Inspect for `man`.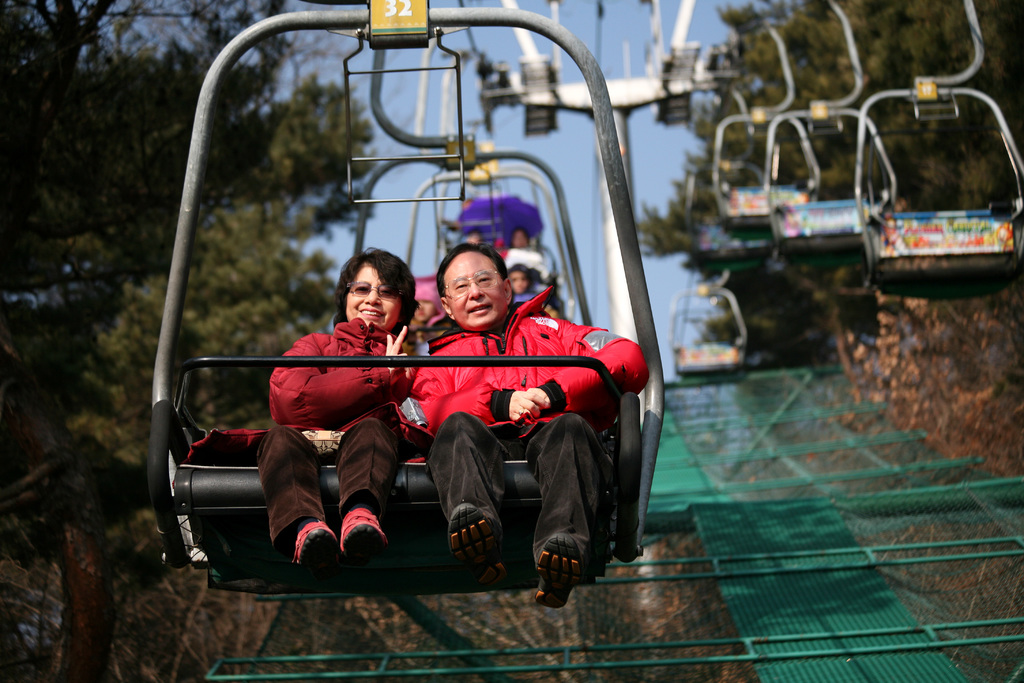
Inspection: pyautogui.locateOnScreen(382, 236, 609, 586).
